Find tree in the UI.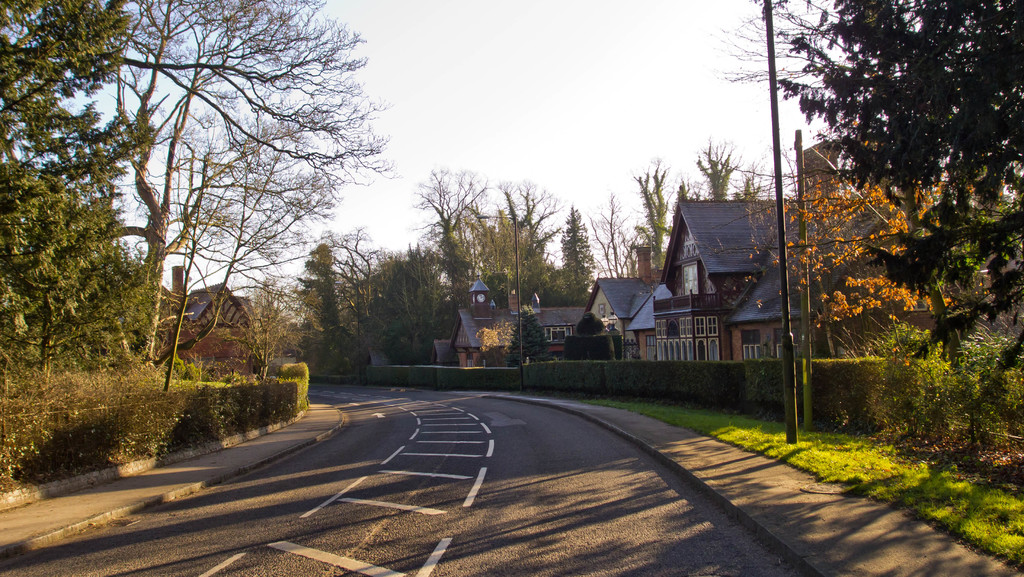
UI element at (694, 140, 735, 201).
